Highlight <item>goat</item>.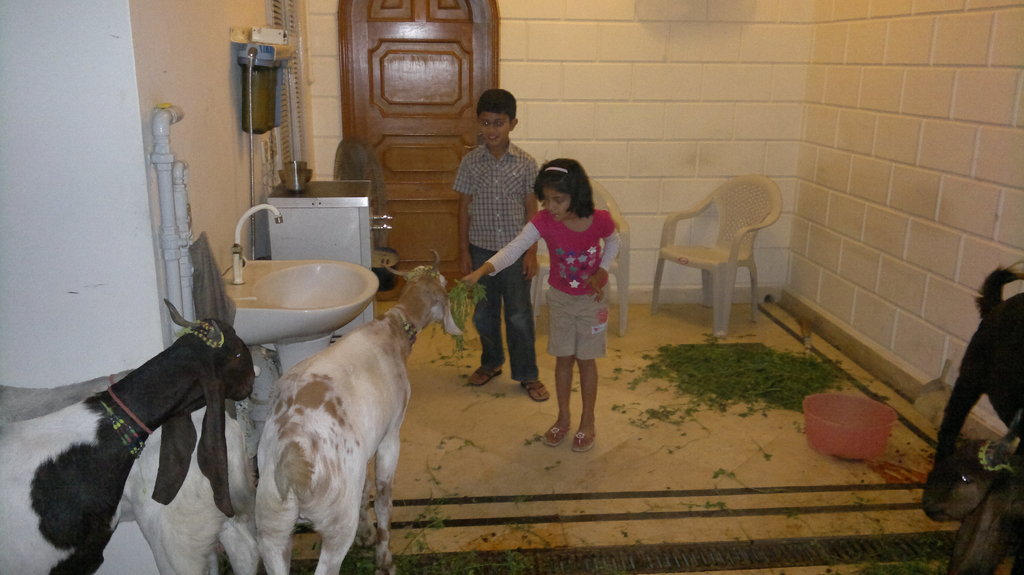
Highlighted region: (left=919, top=255, right=1023, bottom=509).
